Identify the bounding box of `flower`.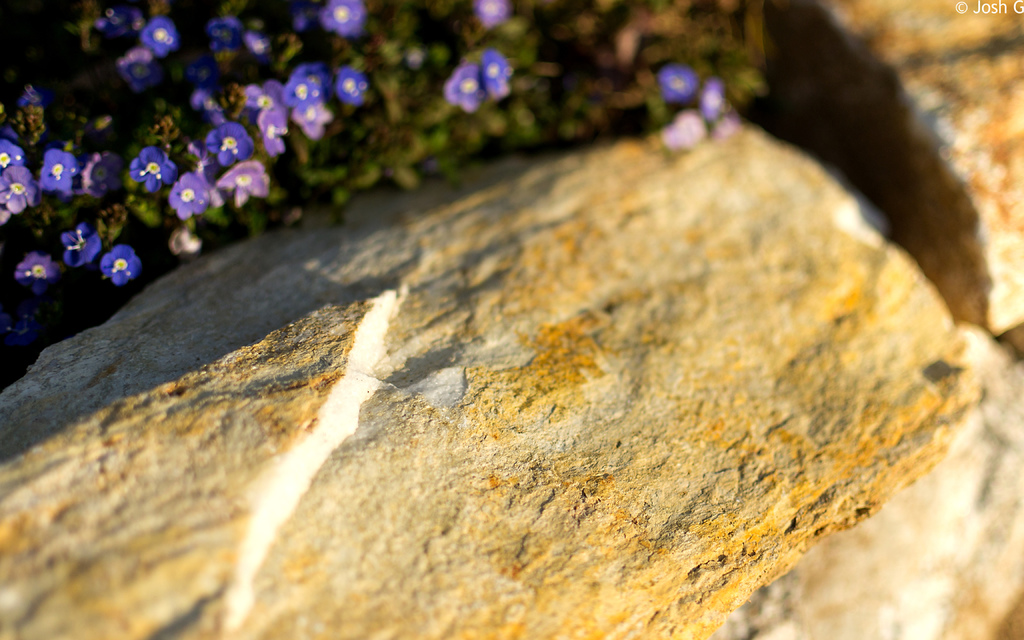
[x1=99, y1=245, x2=141, y2=289].
